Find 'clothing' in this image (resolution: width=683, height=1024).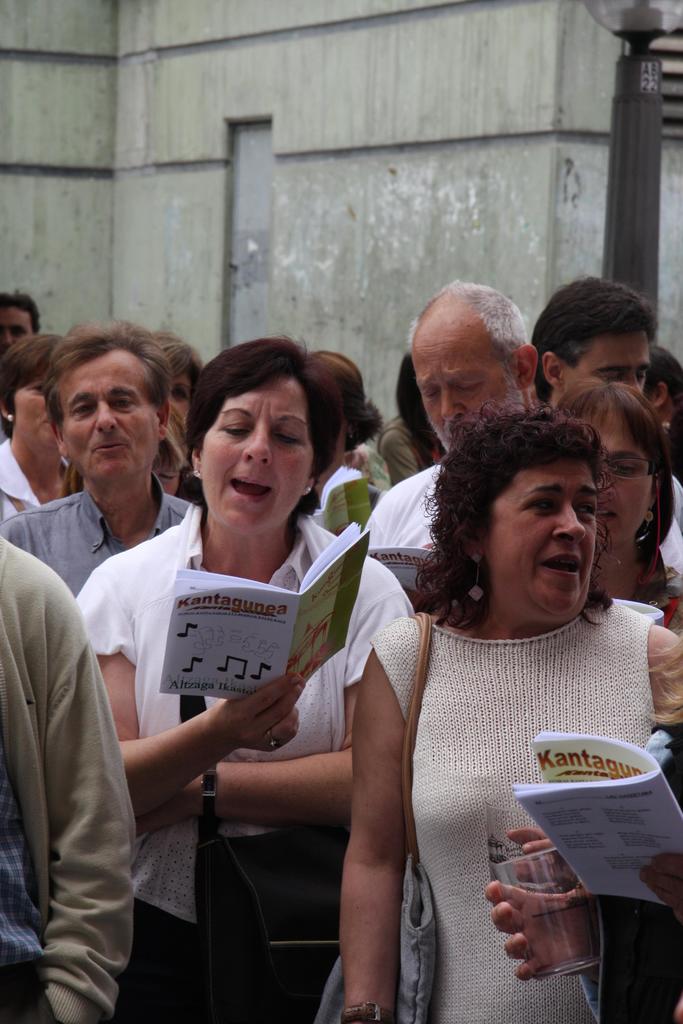
locate(0, 476, 210, 595).
